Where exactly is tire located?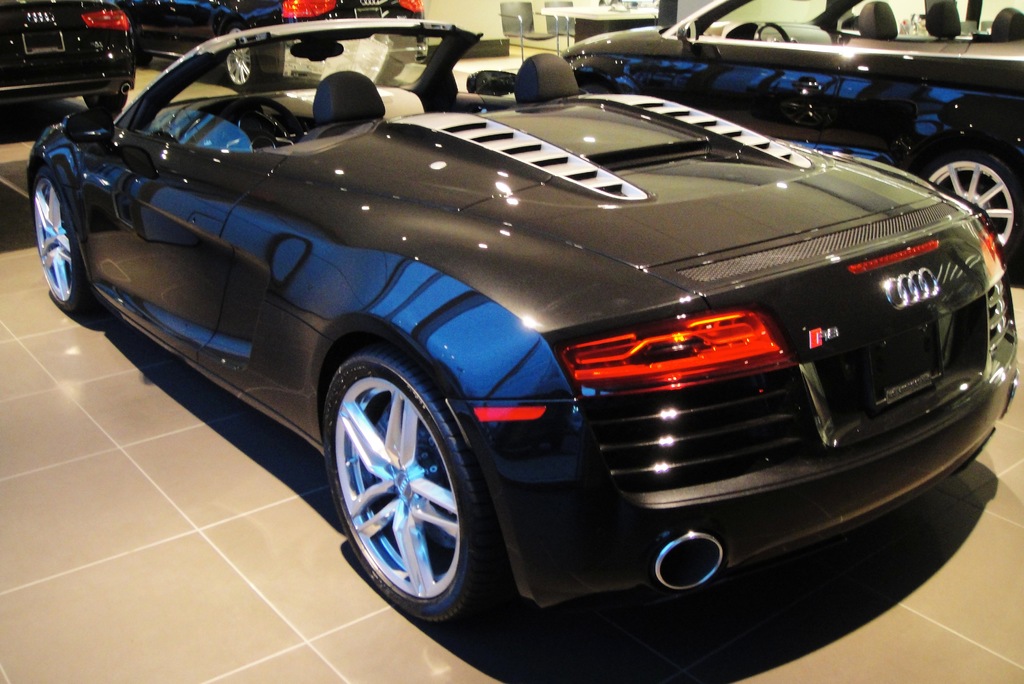
Its bounding box is box(135, 49, 155, 69).
